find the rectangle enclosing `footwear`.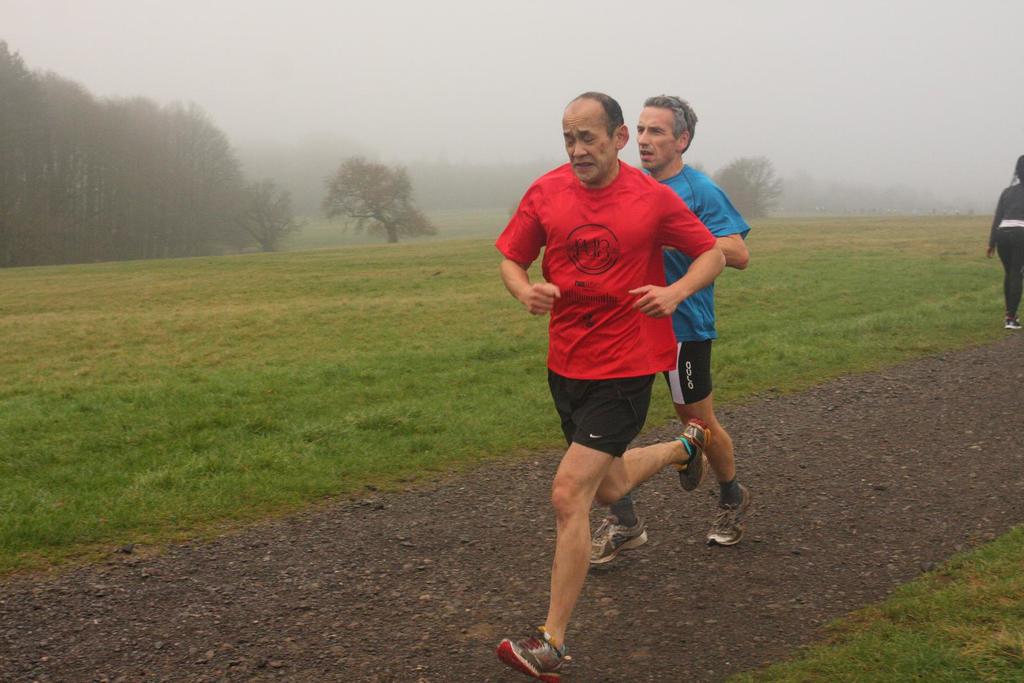
crop(679, 419, 710, 496).
